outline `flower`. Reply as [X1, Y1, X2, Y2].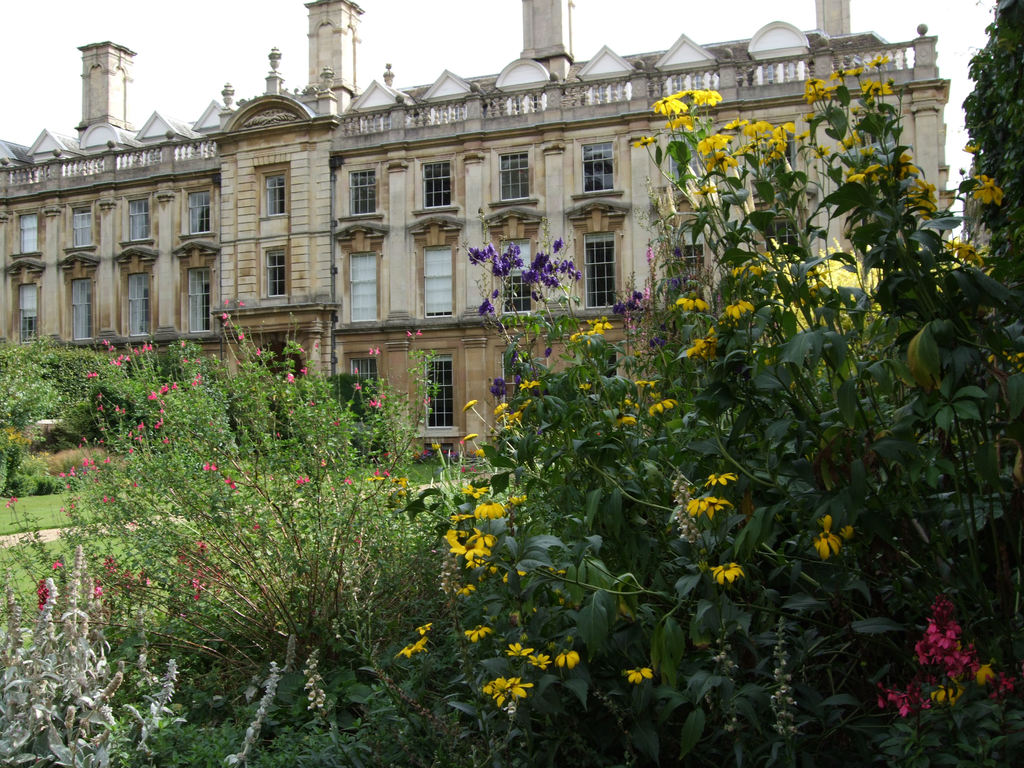
[703, 495, 731, 514].
